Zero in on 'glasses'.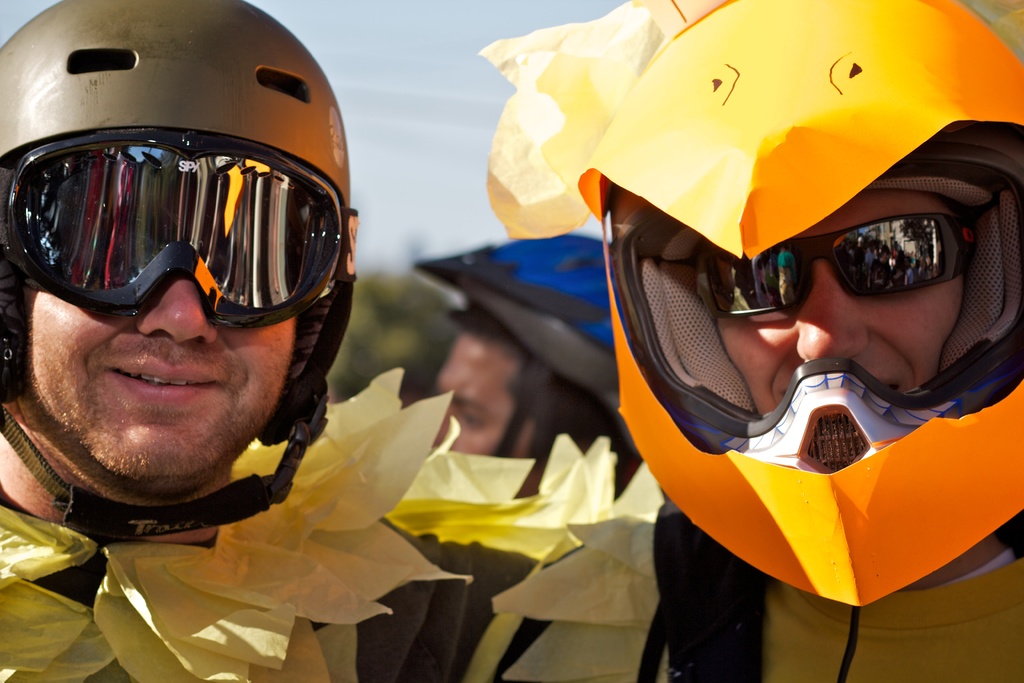
Zeroed in: [x1=3, y1=128, x2=349, y2=339].
